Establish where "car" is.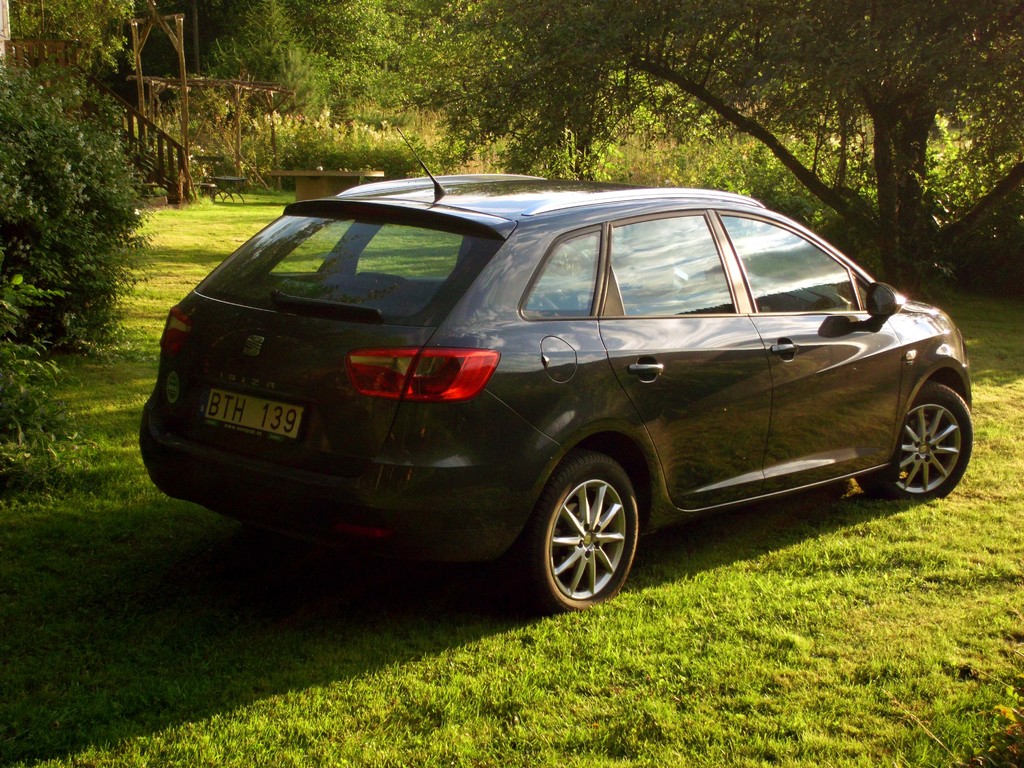
Established at 138, 122, 975, 615.
